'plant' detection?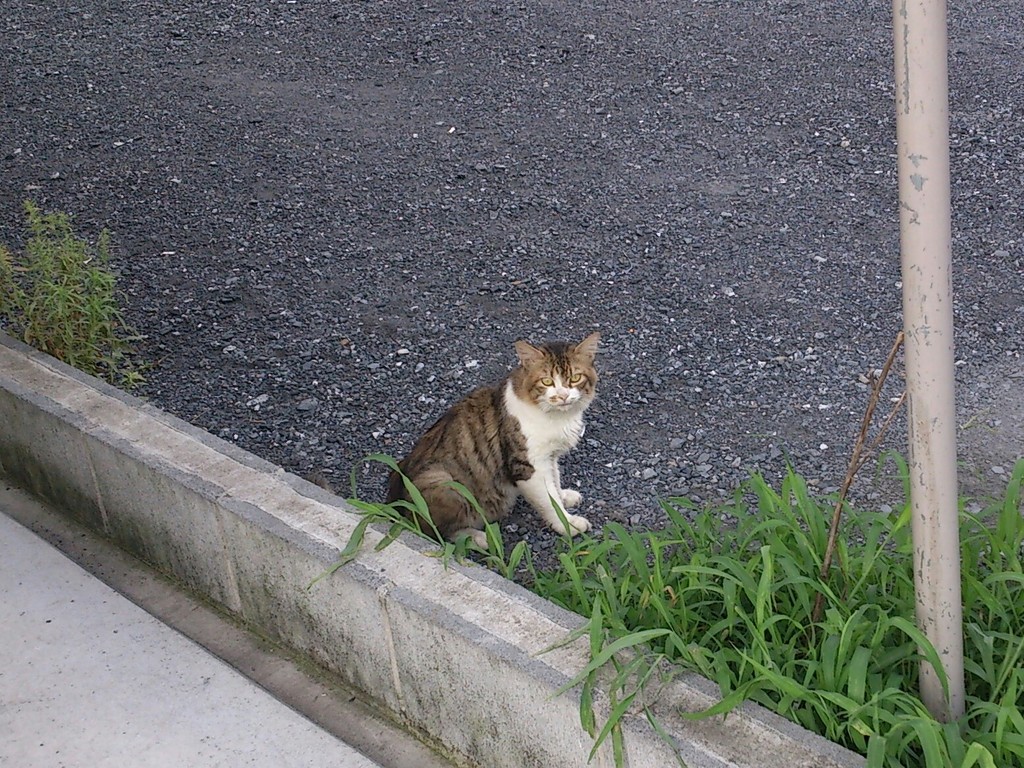
(321,452,1023,764)
